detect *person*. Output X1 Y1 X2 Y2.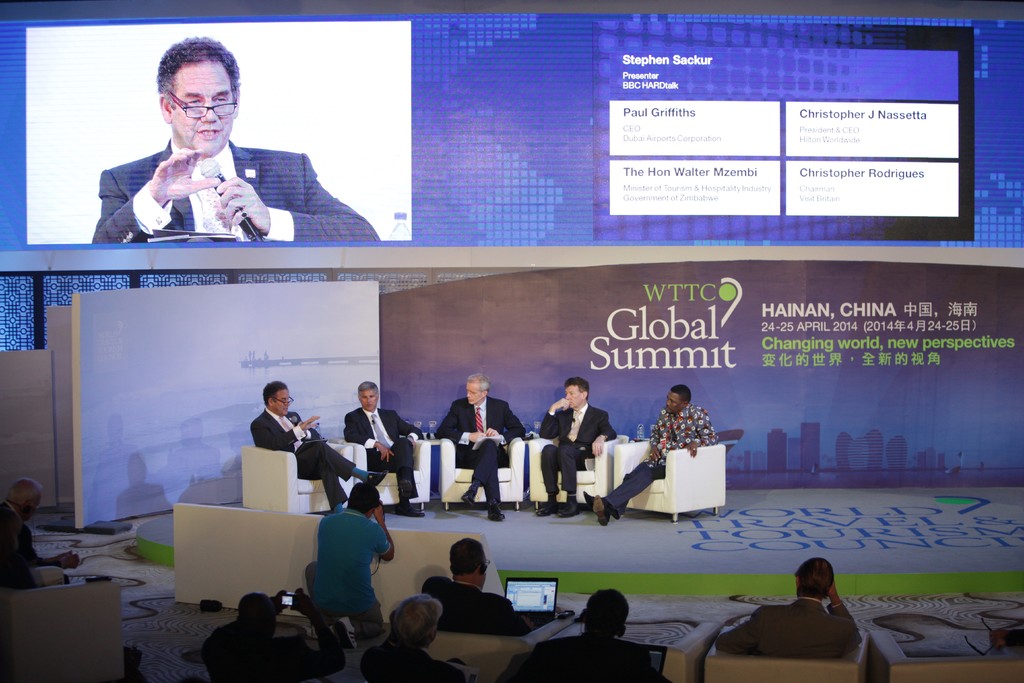
535 383 615 516.
